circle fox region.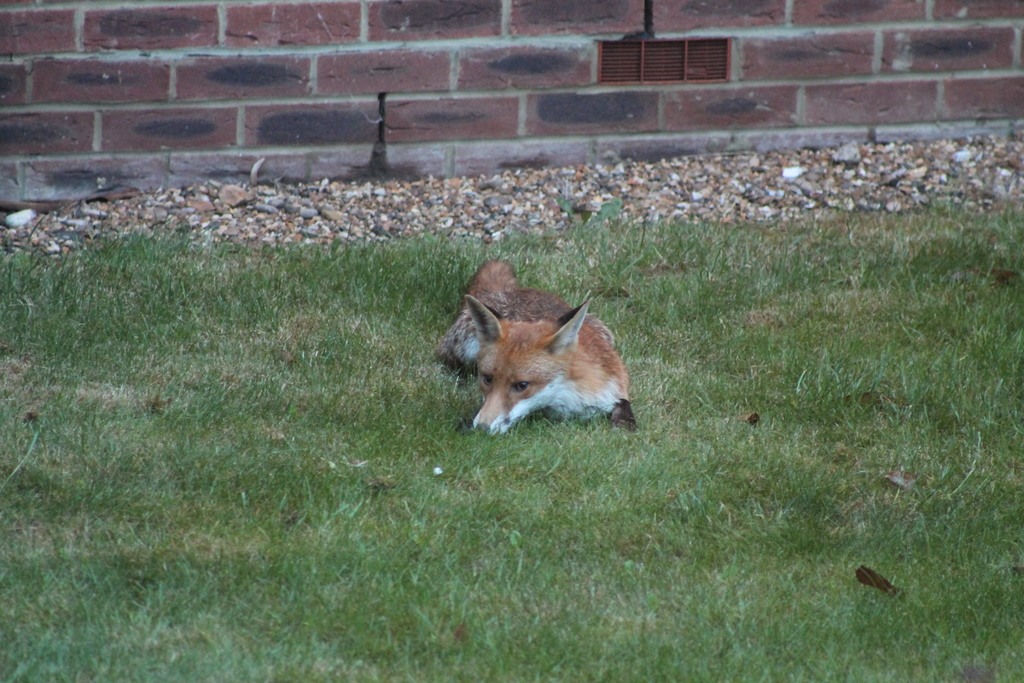
Region: (left=424, top=260, right=637, bottom=433).
